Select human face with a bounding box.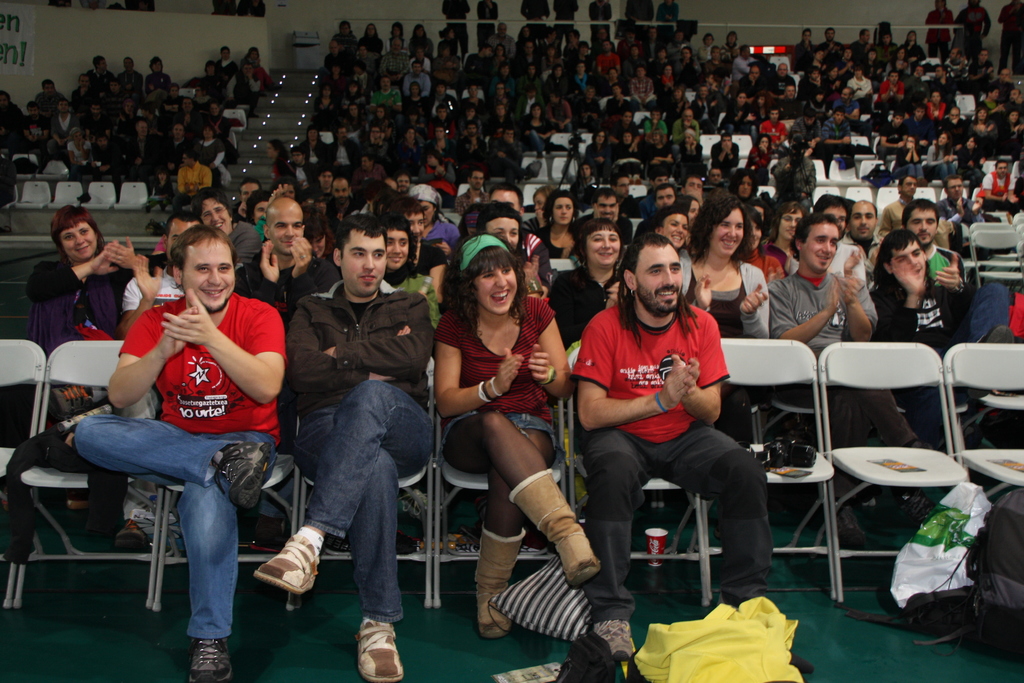
box=[799, 29, 810, 45].
